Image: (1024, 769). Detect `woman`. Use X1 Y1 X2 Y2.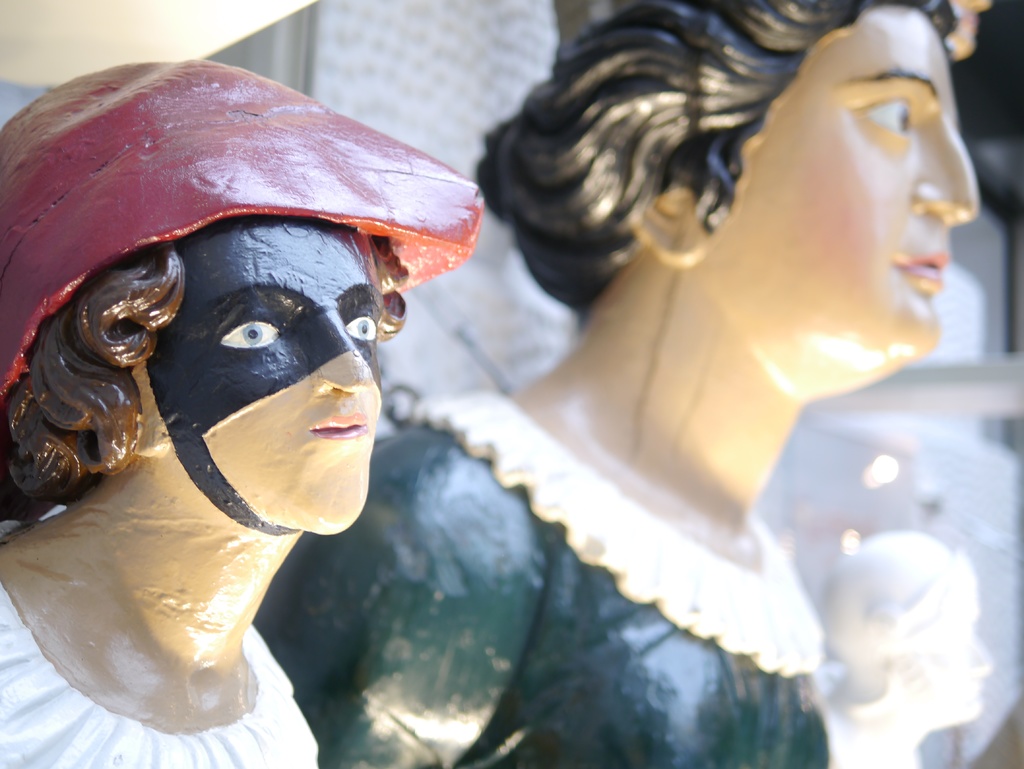
819 524 991 768.
